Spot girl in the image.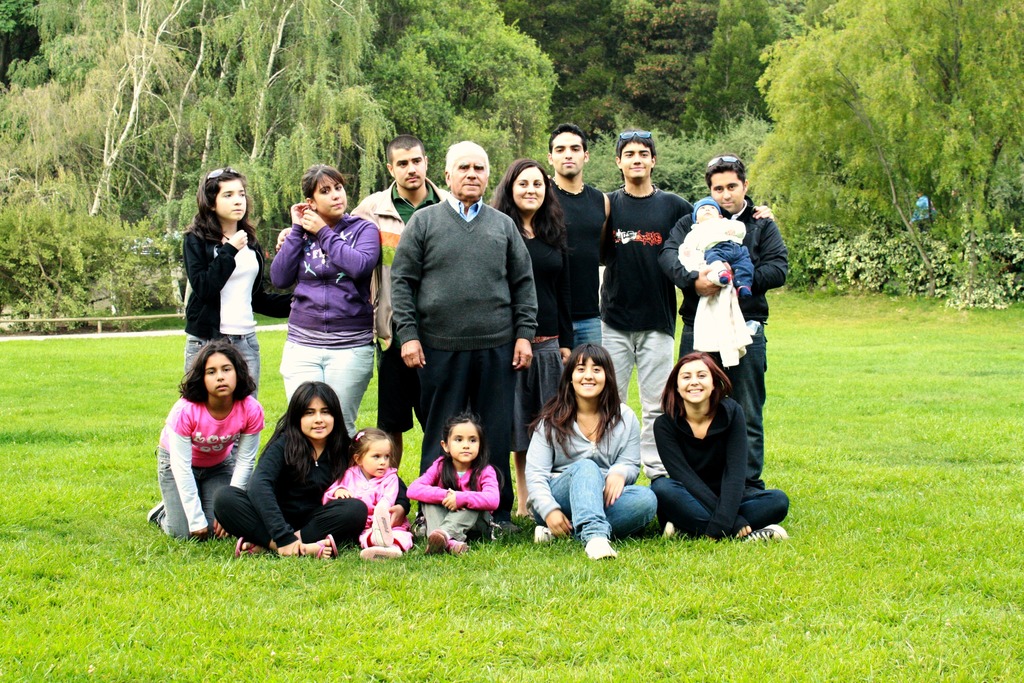
girl found at crop(269, 162, 378, 438).
